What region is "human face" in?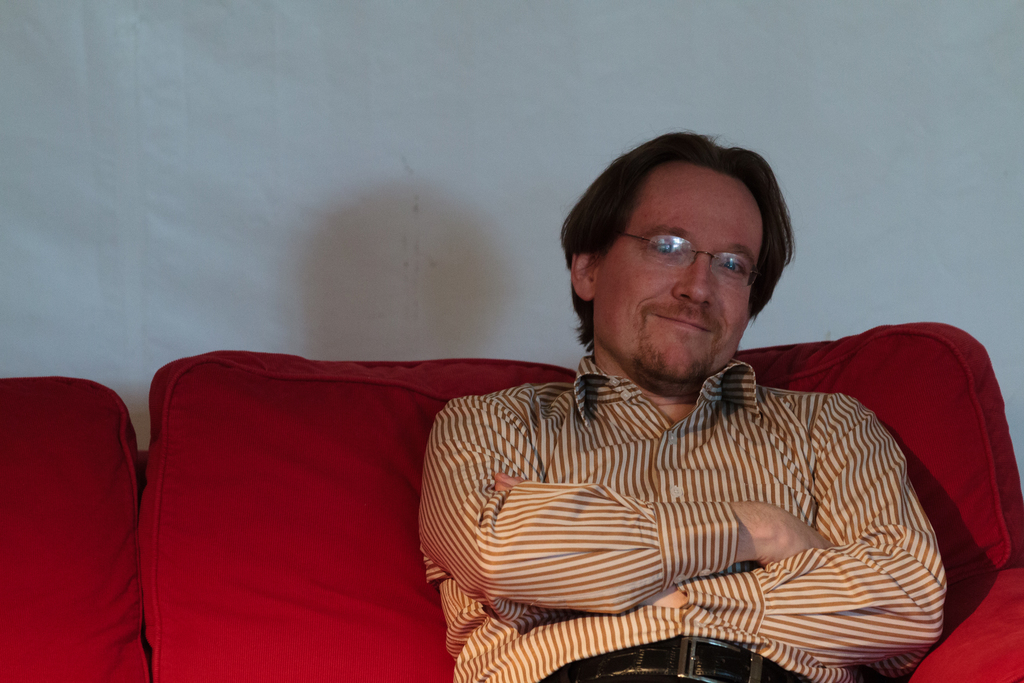
(x1=601, y1=163, x2=769, y2=388).
